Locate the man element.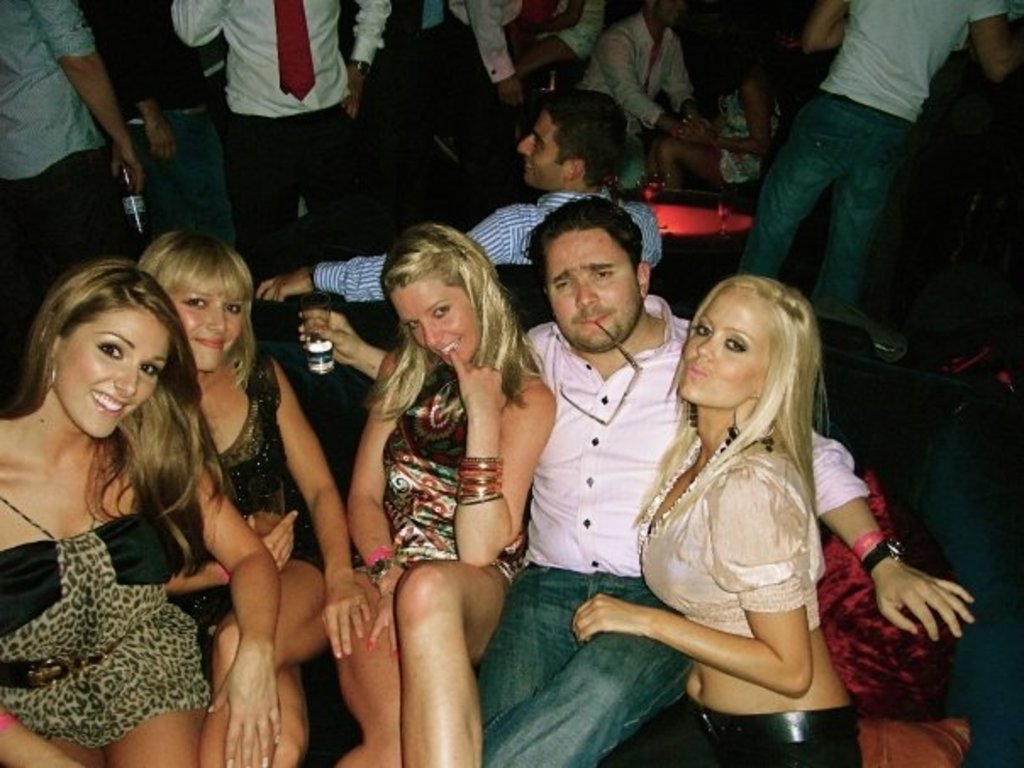
Element bbox: left=561, top=0, right=717, bottom=188.
